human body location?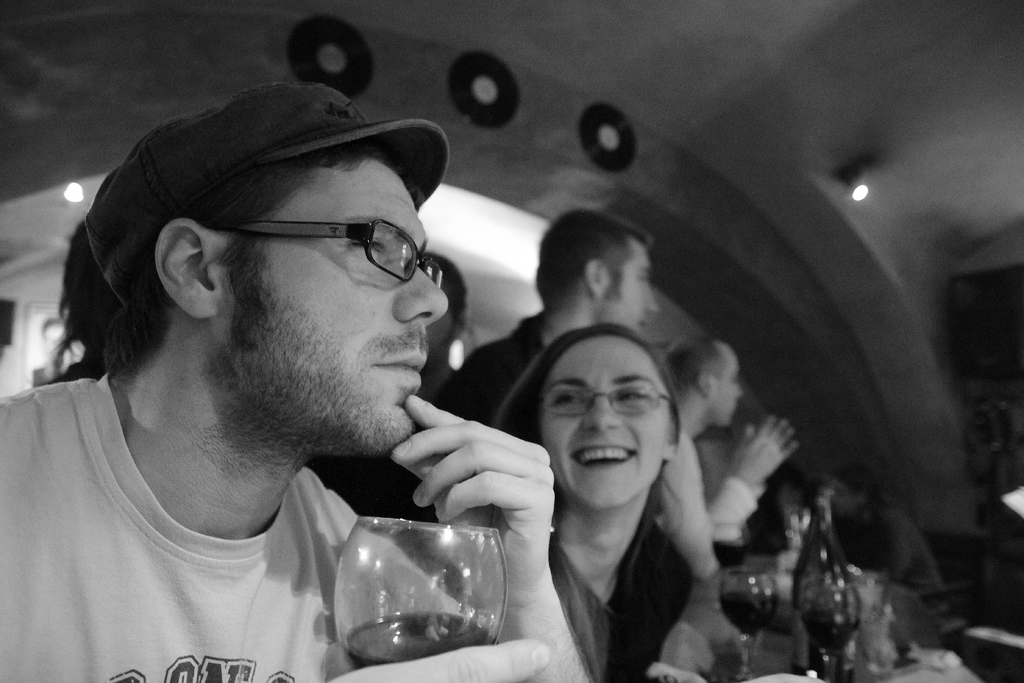
left=3, top=83, right=578, bottom=682
